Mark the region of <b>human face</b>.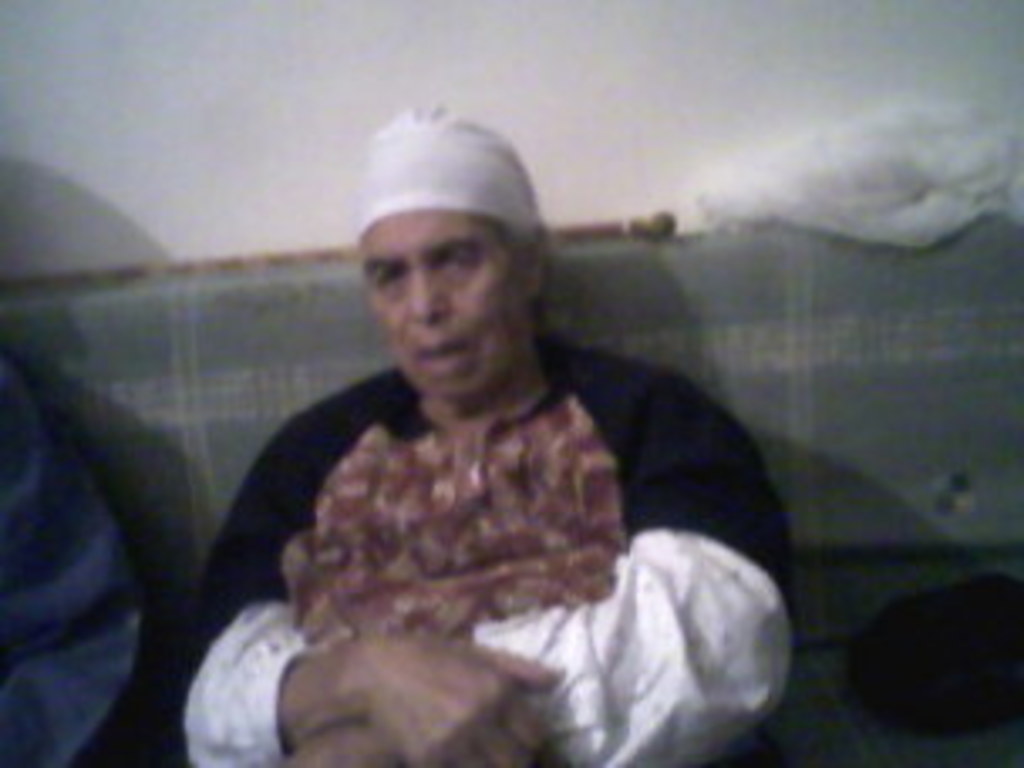
Region: bbox=(357, 205, 529, 404).
